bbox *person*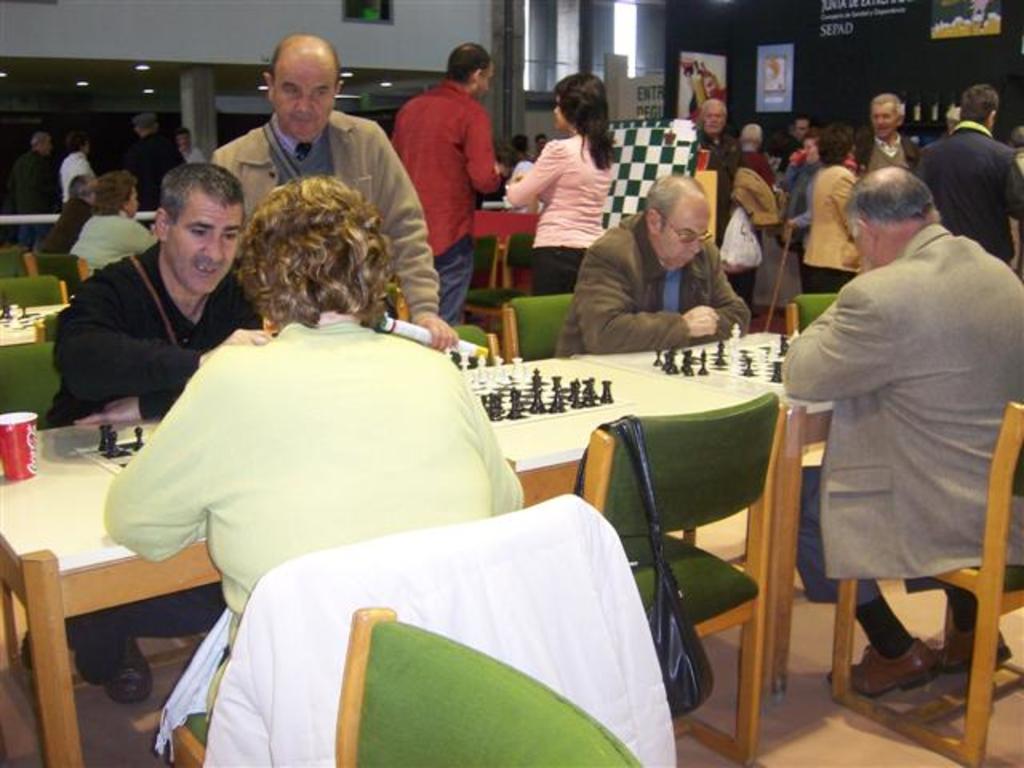
[left=69, top=178, right=149, bottom=278]
